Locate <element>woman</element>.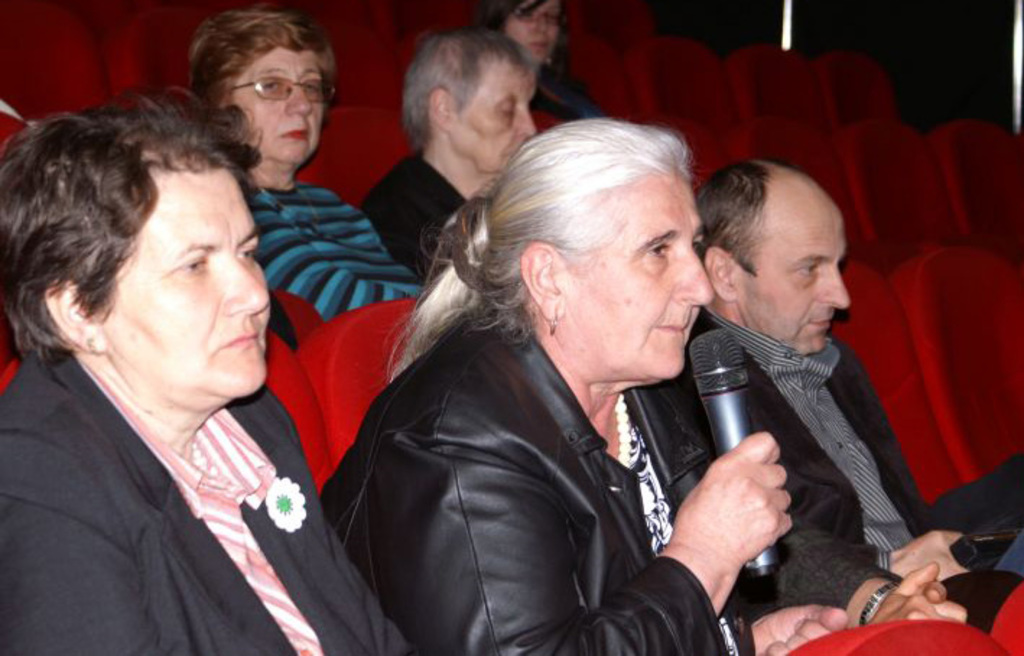
Bounding box: box(324, 88, 812, 655).
